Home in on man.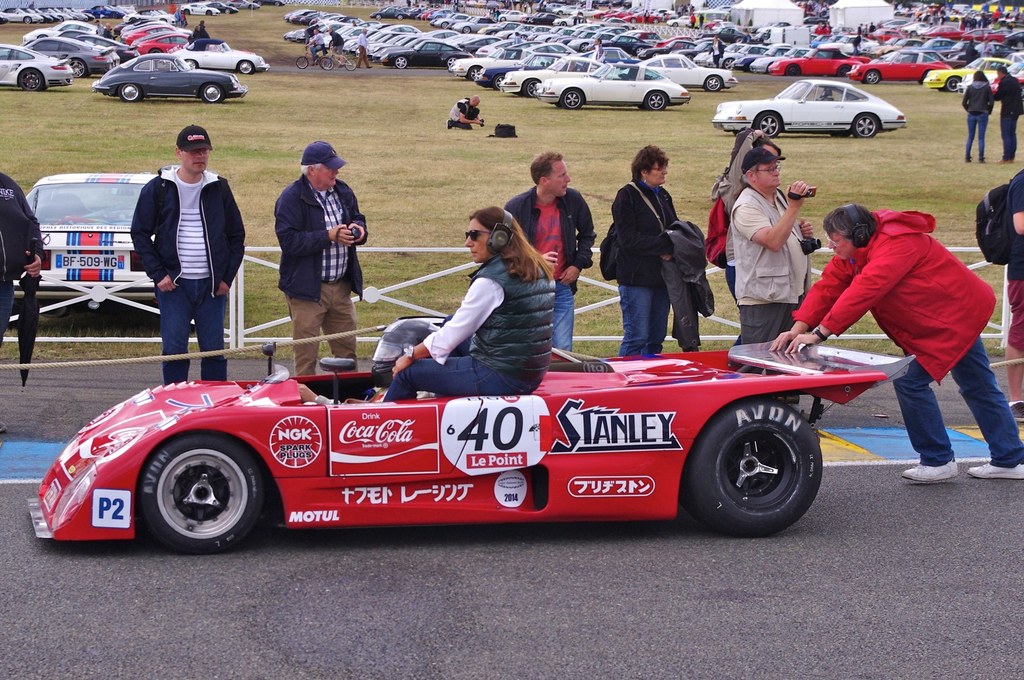
Homed in at {"x1": 274, "y1": 141, "x2": 367, "y2": 381}.
